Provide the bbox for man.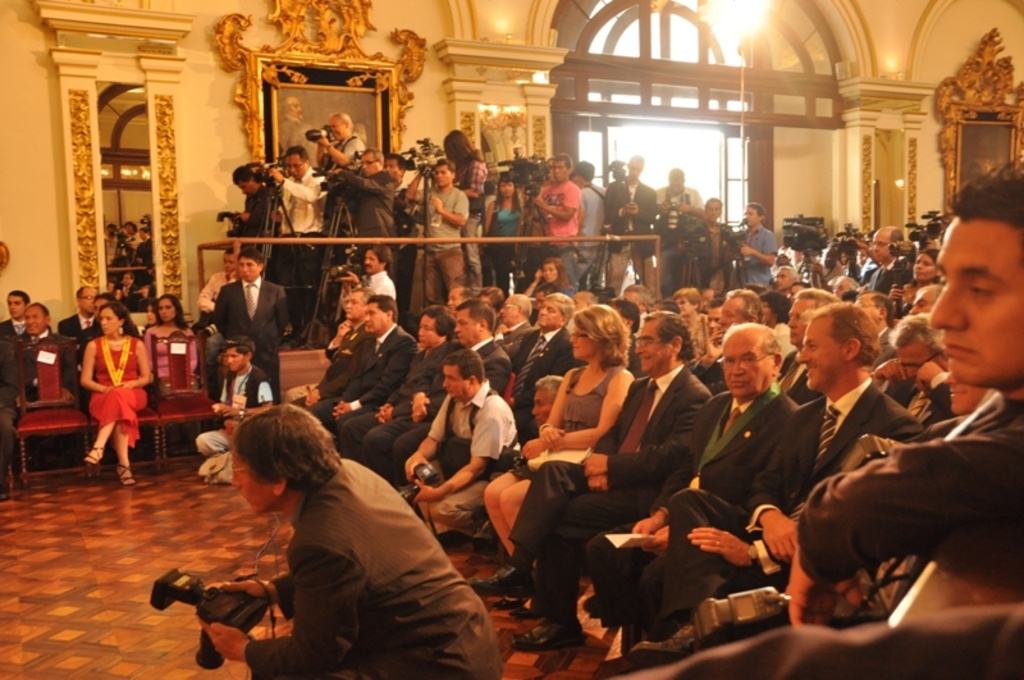
<box>380,143,442,256</box>.
